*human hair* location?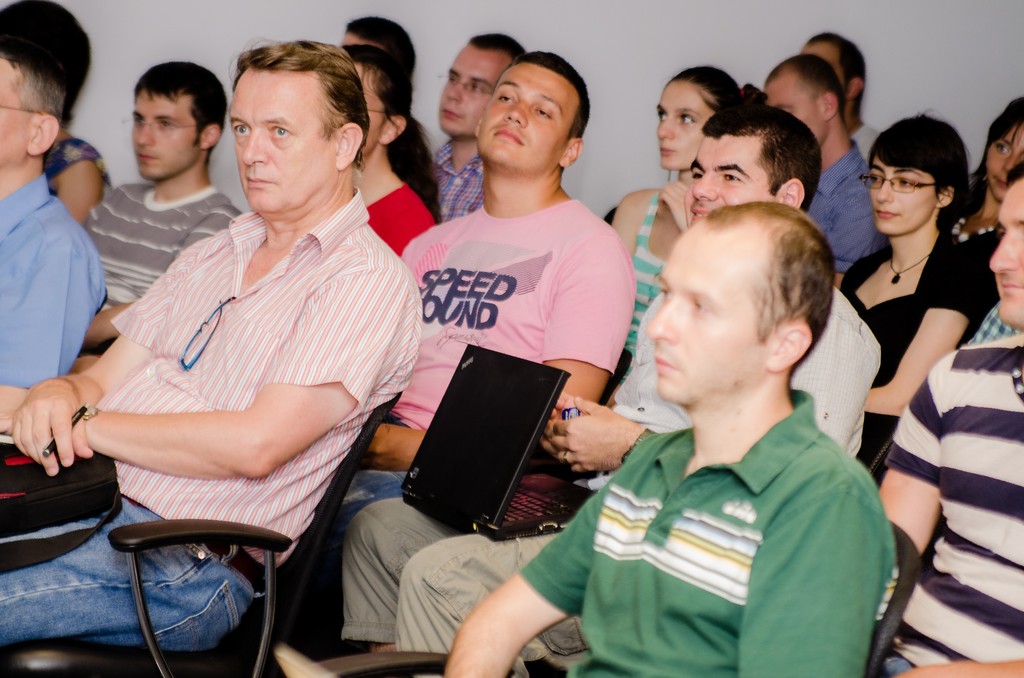
crop(869, 113, 973, 233)
